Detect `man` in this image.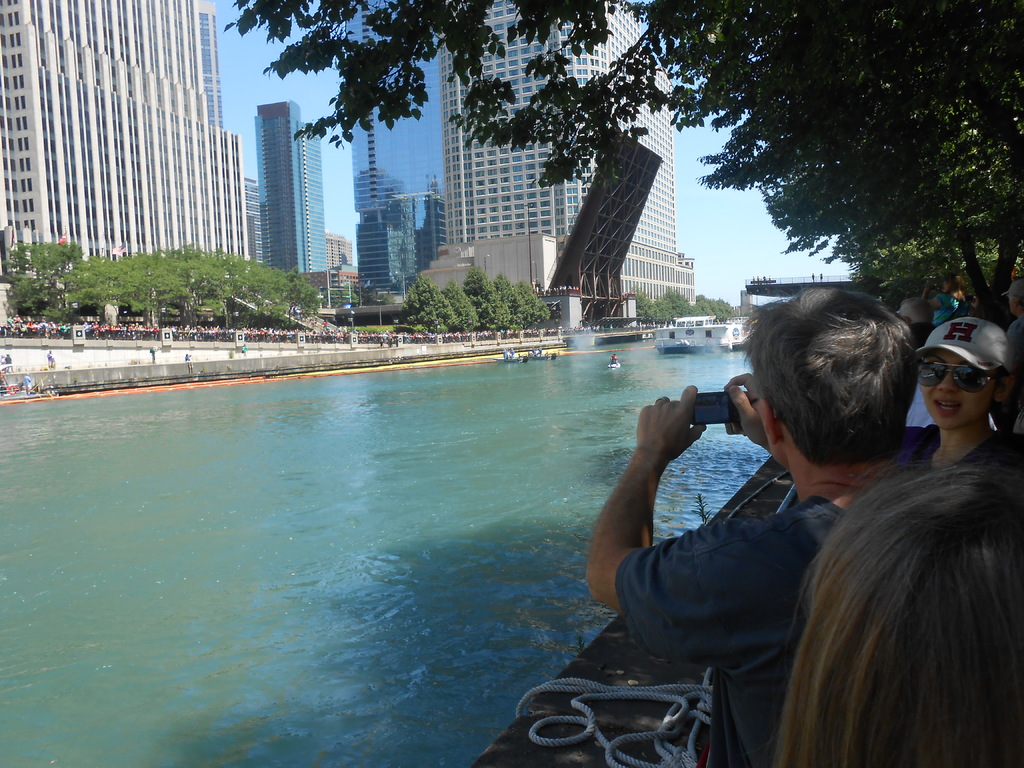
Detection: 1002:279:1023:360.
